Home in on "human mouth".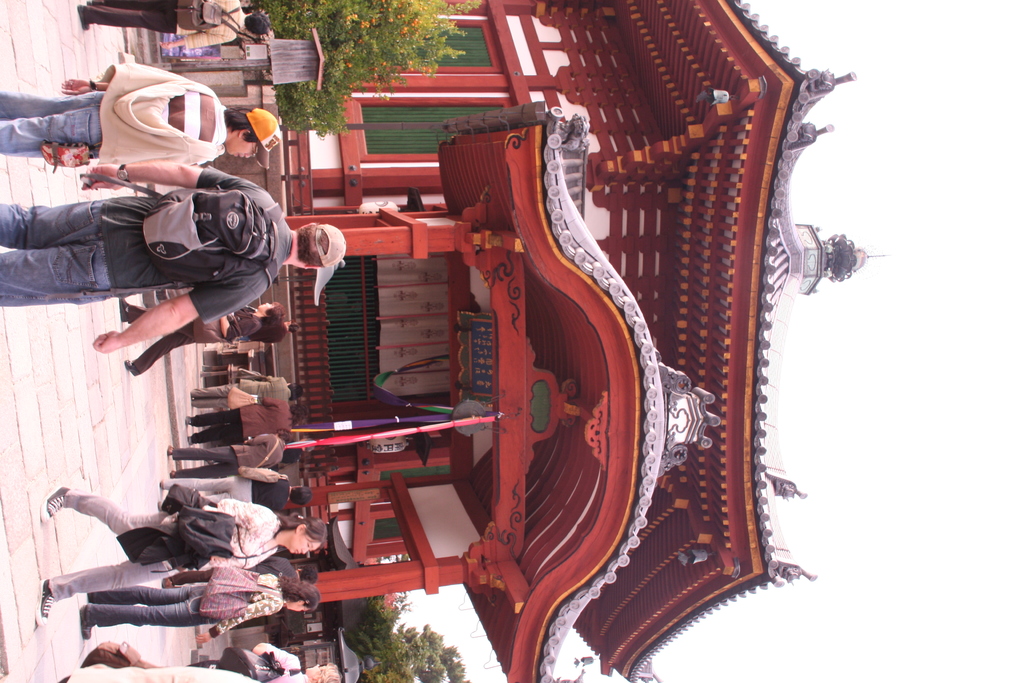
Homed in at 234:149:244:161.
